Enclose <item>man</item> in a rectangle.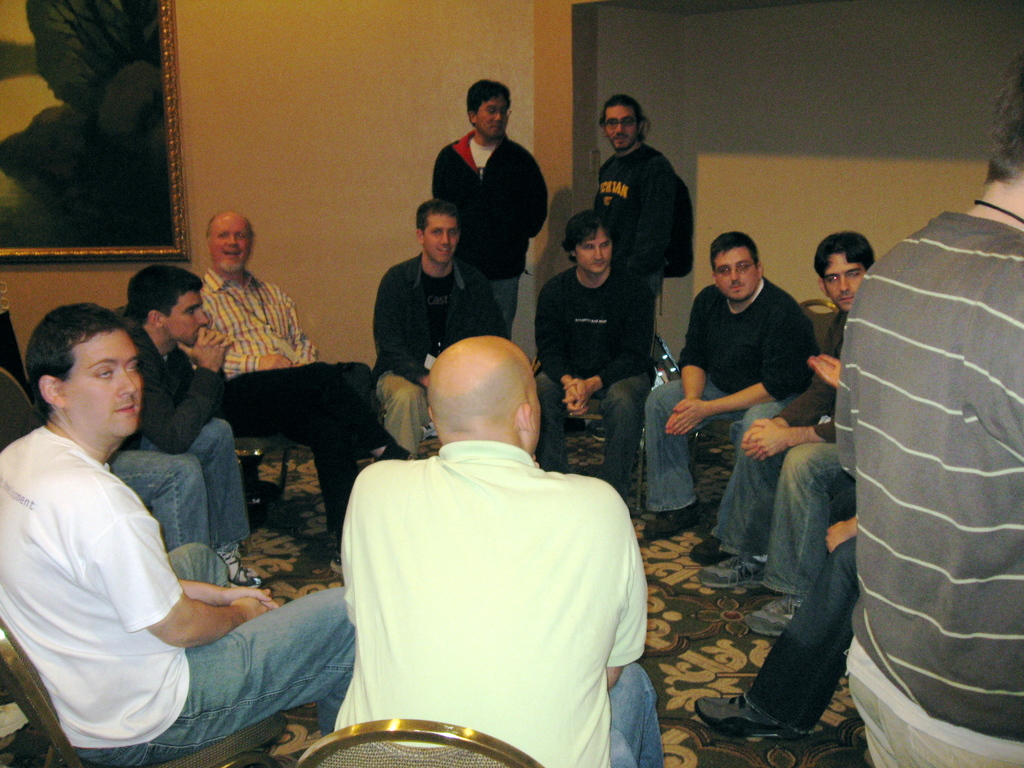
<bbox>372, 199, 513, 461</bbox>.
